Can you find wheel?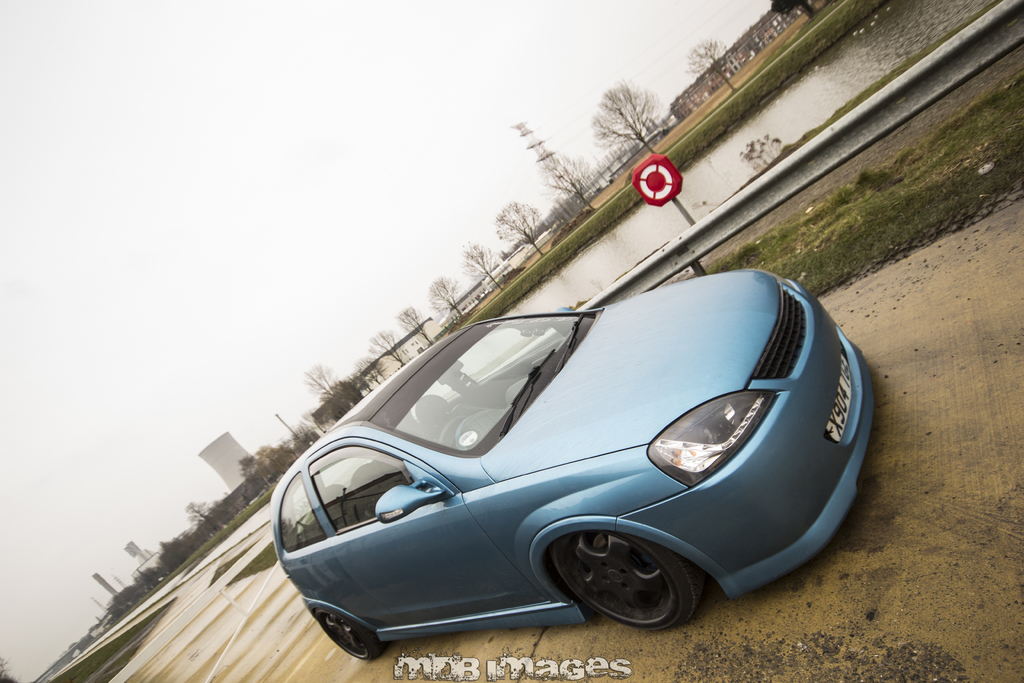
Yes, bounding box: [440,418,476,448].
